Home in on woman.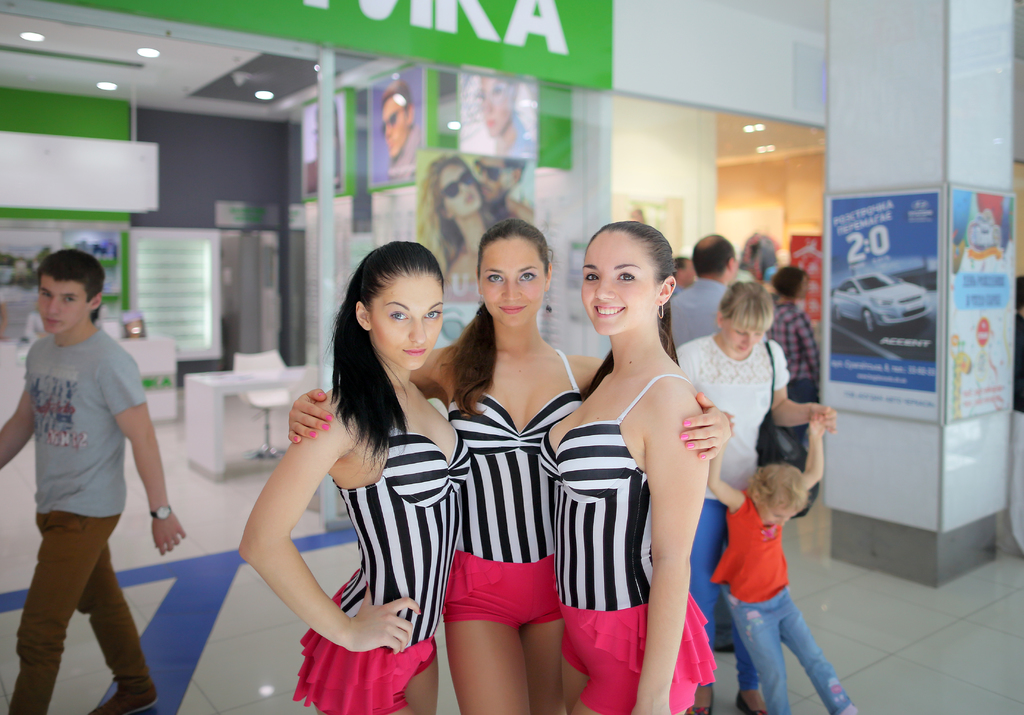
Homed in at {"left": 413, "top": 156, "right": 504, "bottom": 341}.
